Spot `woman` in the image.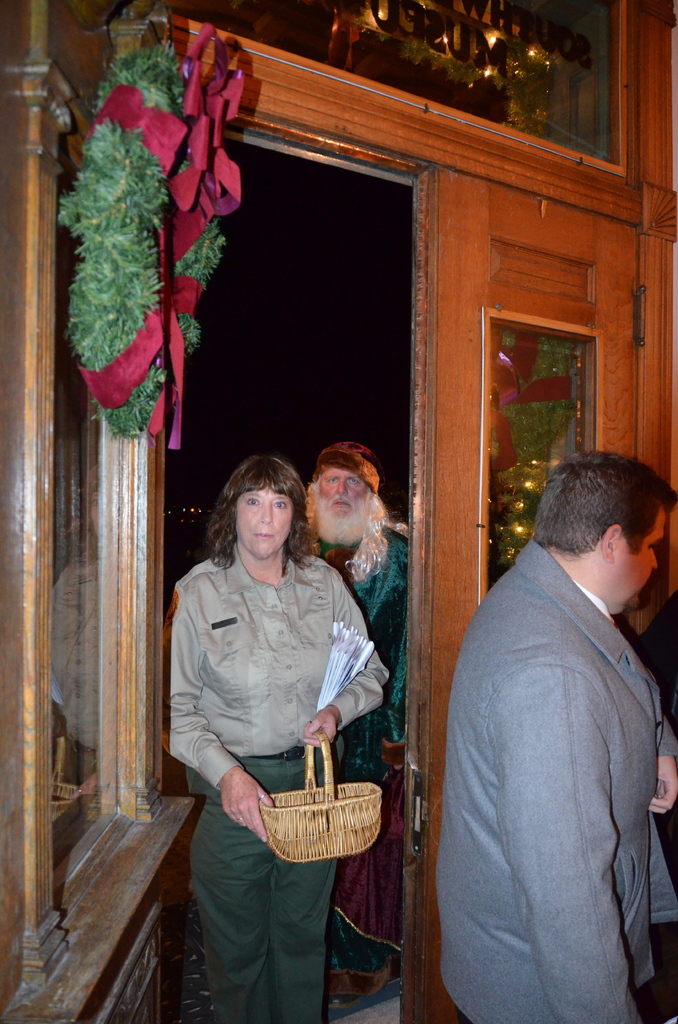
`woman` found at 159:470:396:1023.
